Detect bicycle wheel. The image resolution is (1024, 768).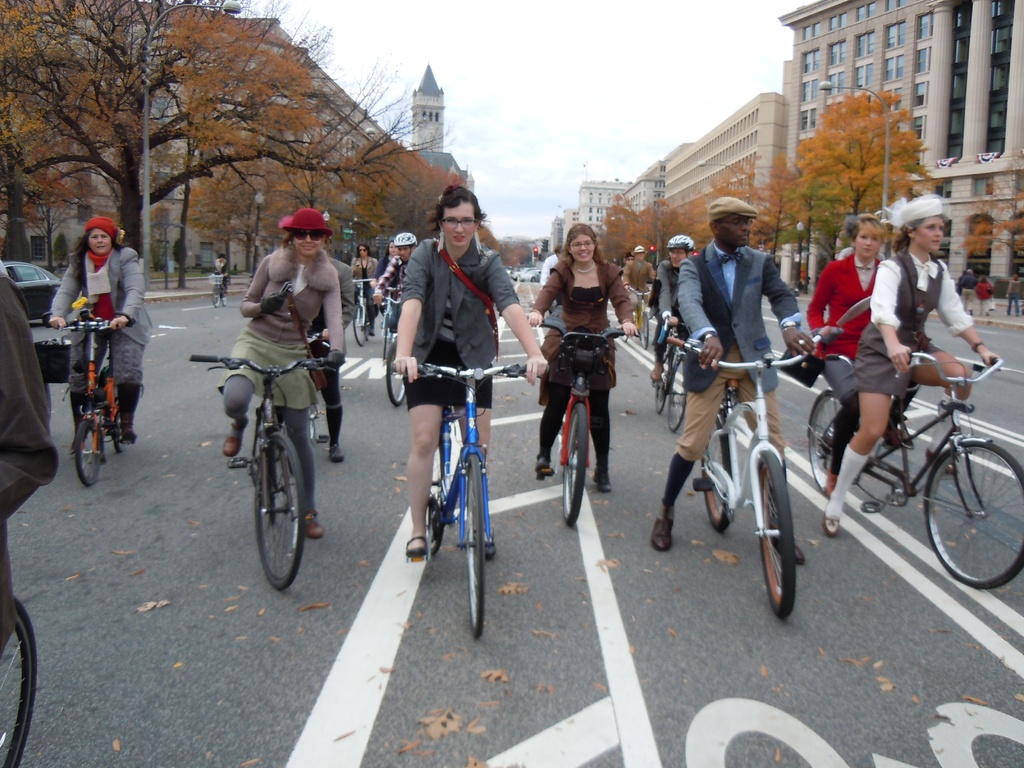
bbox(923, 430, 1009, 602).
